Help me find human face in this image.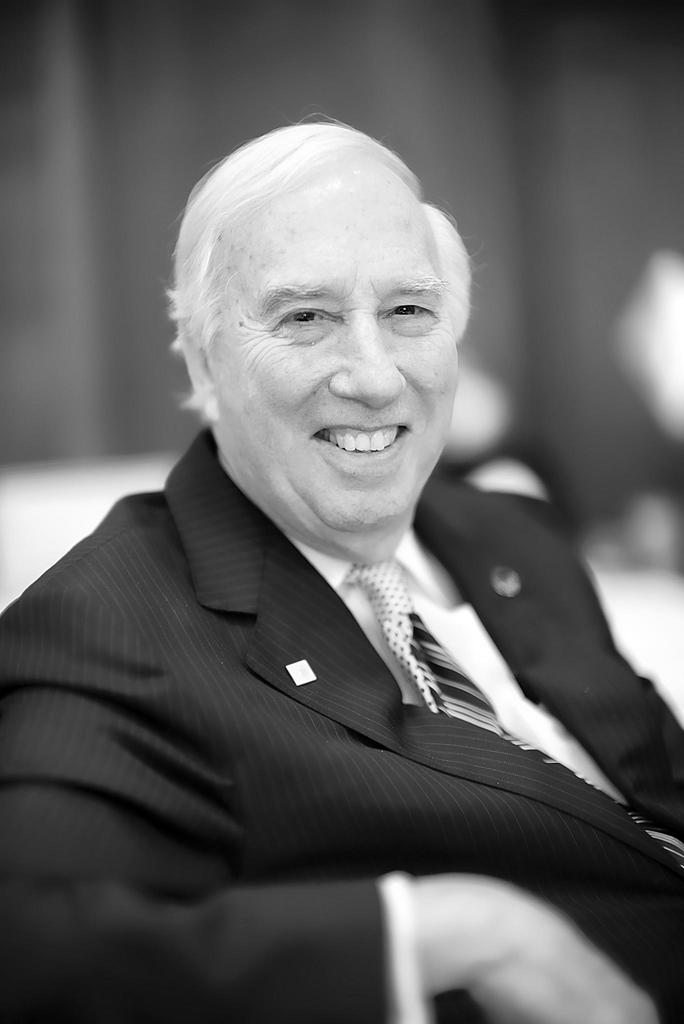
Found it: (183, 165, 461, 525).
